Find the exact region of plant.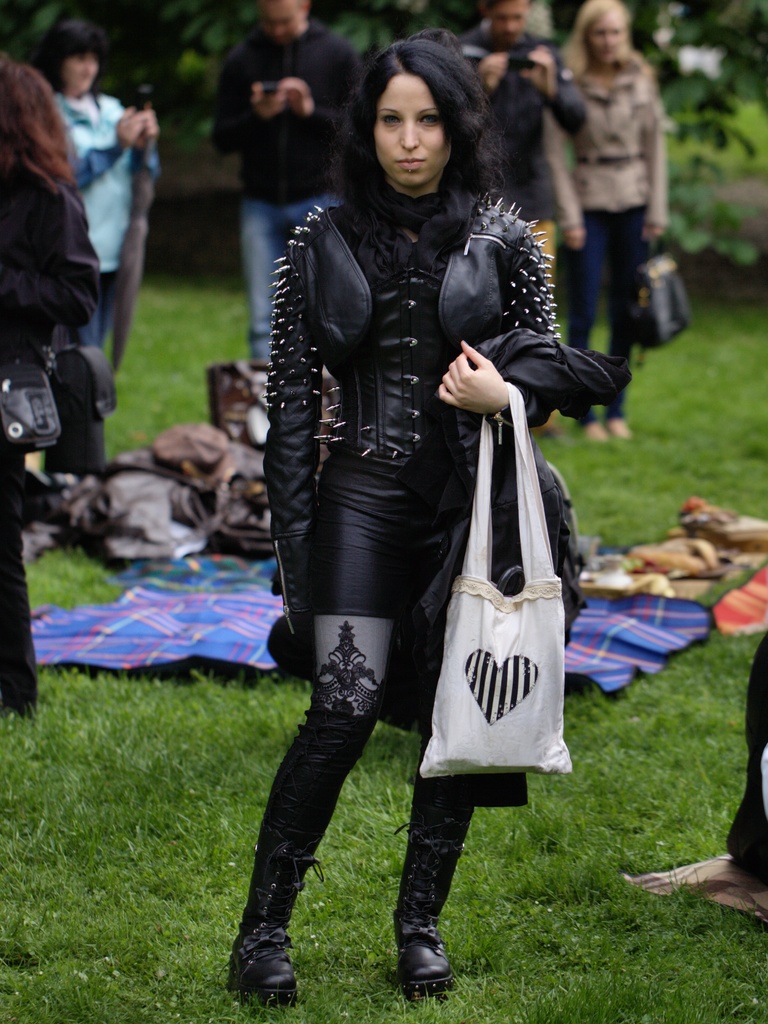
Exact region: x1=655 y1=151 x2=767 y2=309.
